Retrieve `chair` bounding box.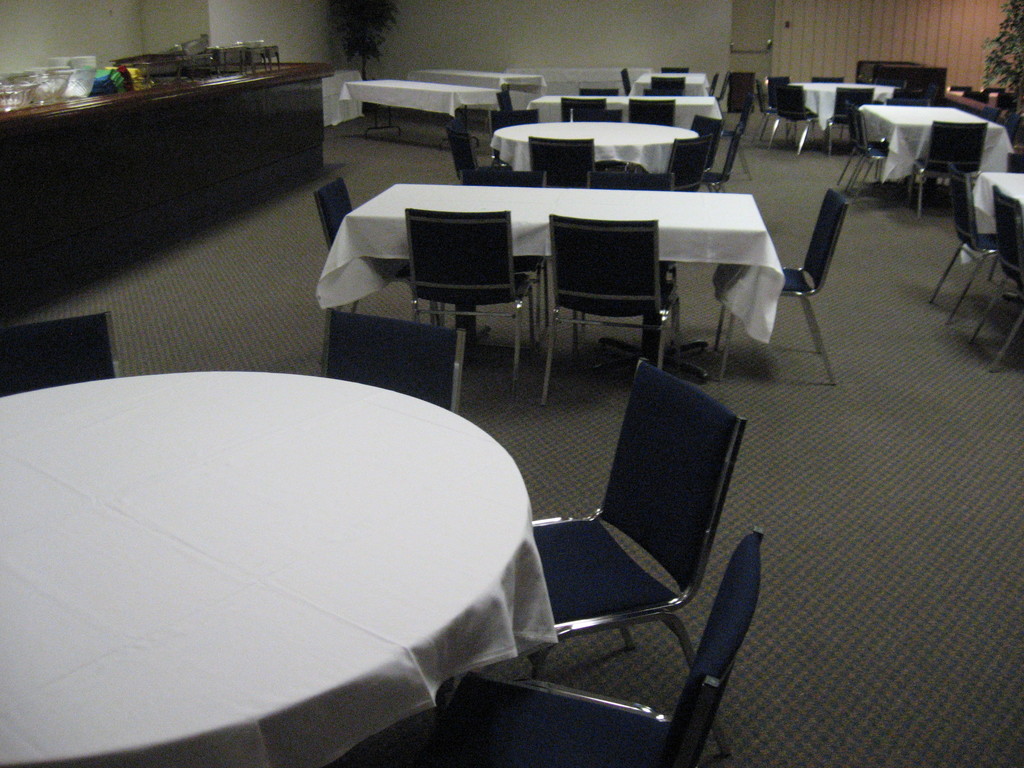
Bounding box: 660 135 708 192.
